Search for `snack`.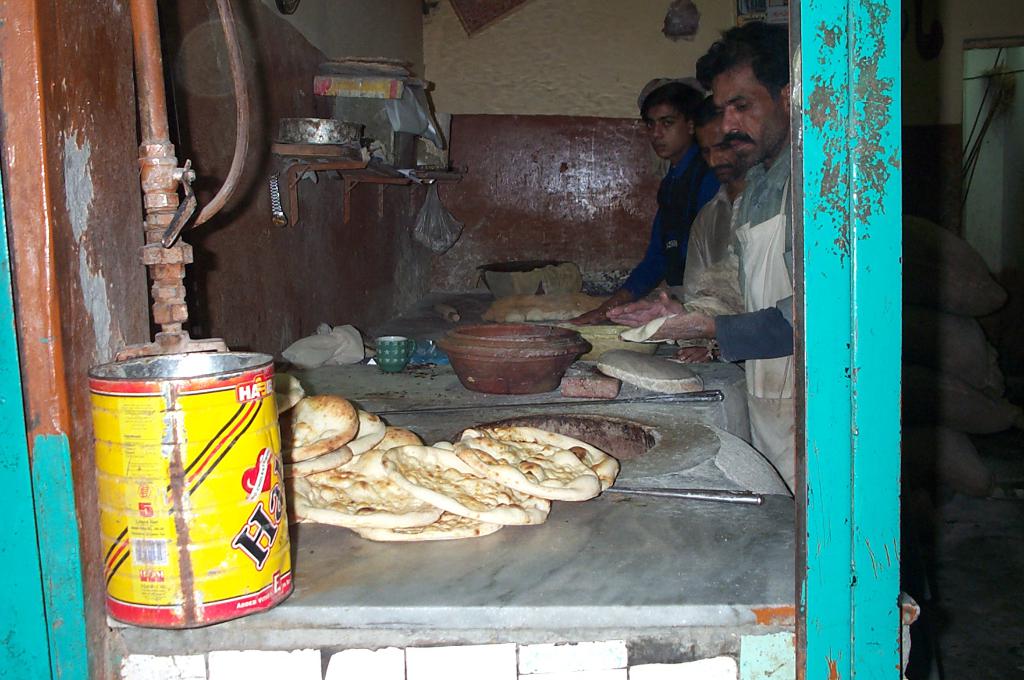
Found at (left=372, top=438, right=552, bottom=530).
